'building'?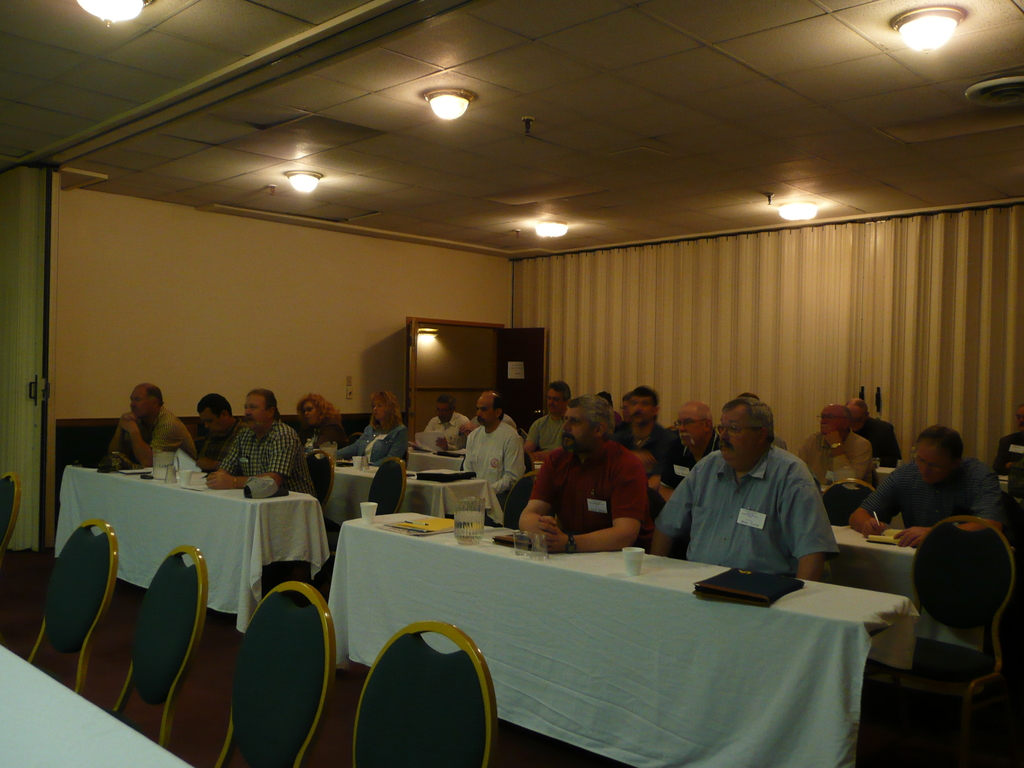
(0,0,1023,767)
